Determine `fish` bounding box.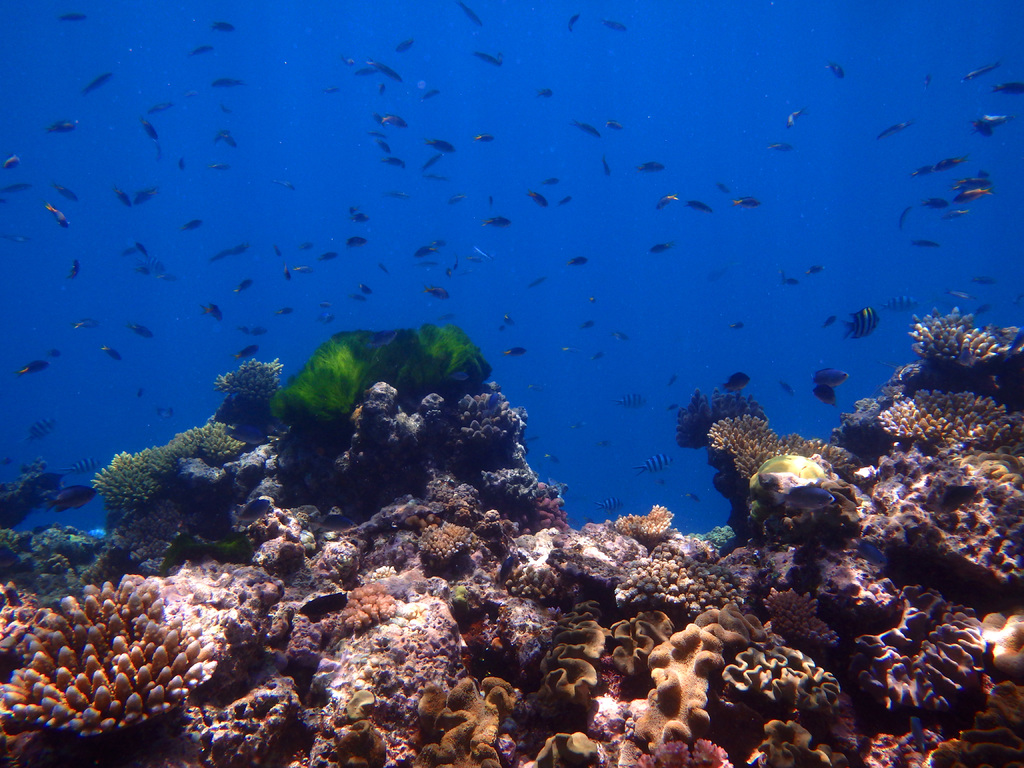
Determined: (140, 100, 177, 120).
